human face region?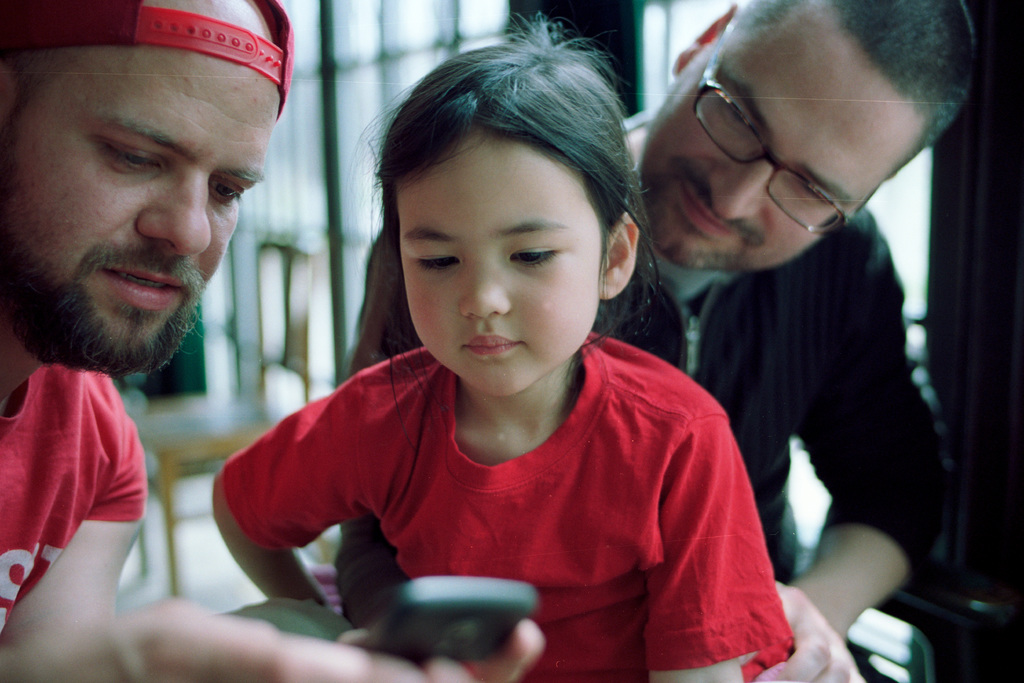
[left=397, top=129, right=606, bottom=398]
